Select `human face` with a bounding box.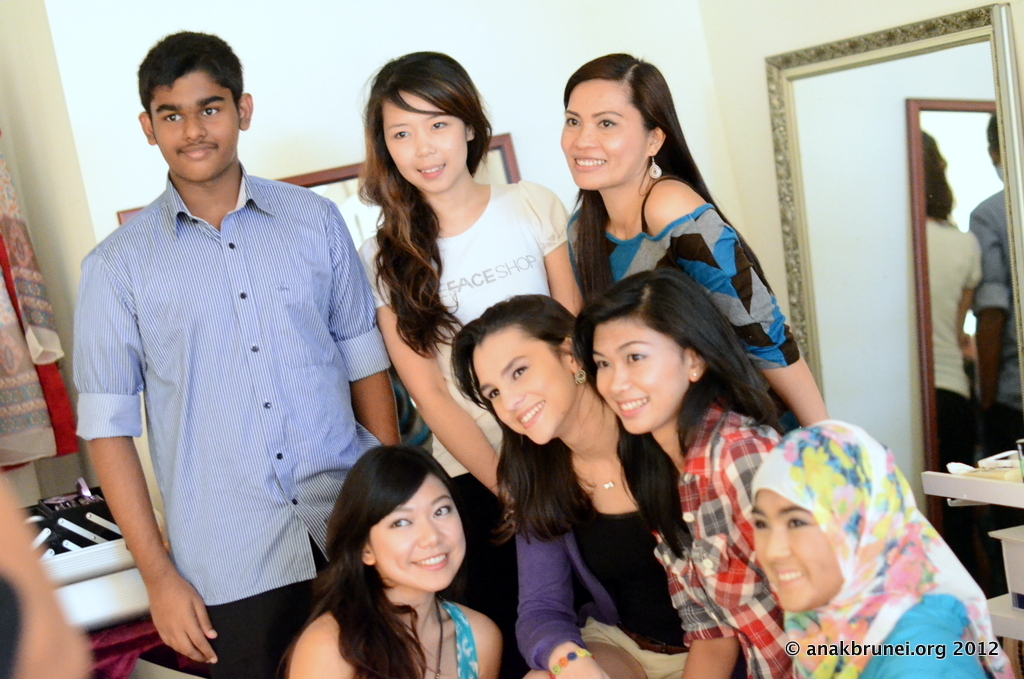
<region>559, 80, 649, 189</region>.
